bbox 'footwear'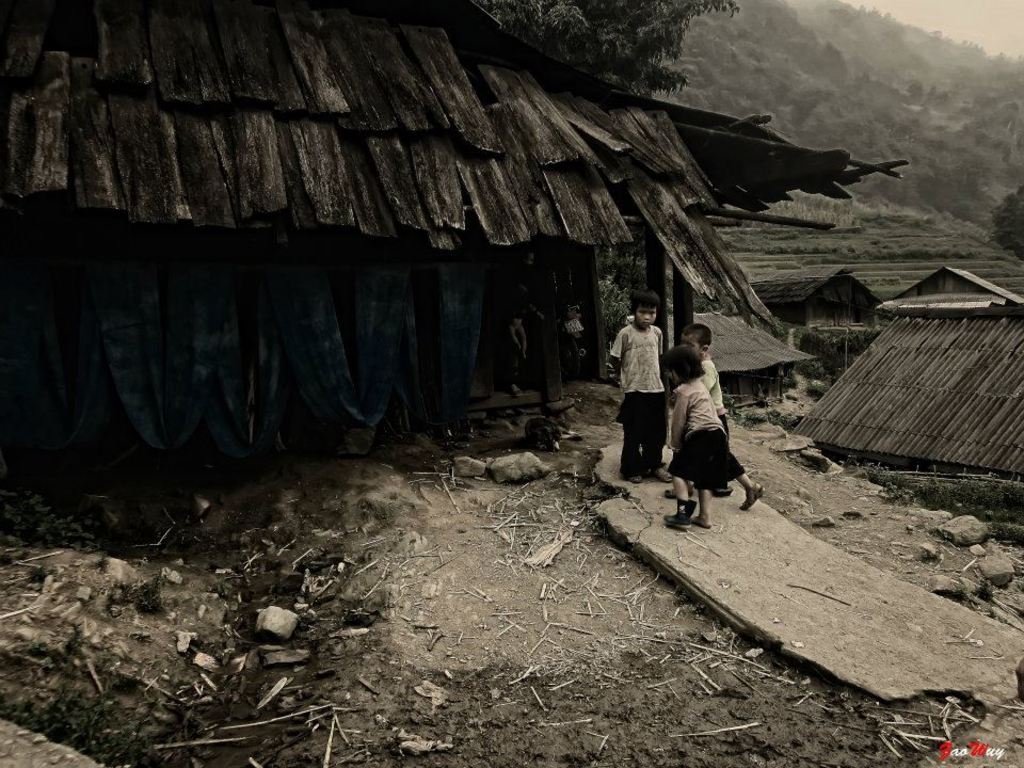
x1=624 y1=468 x2=647 y2=482
